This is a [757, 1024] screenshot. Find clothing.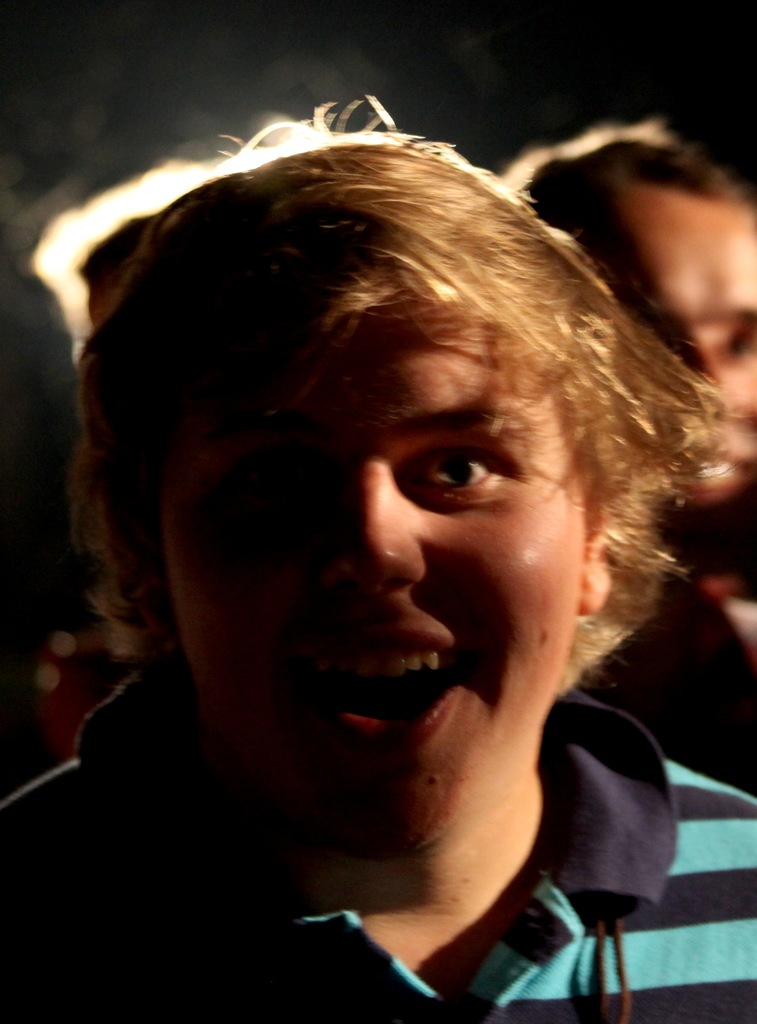
Bounding box: left=583, top=564, right=756, bottom=820.
